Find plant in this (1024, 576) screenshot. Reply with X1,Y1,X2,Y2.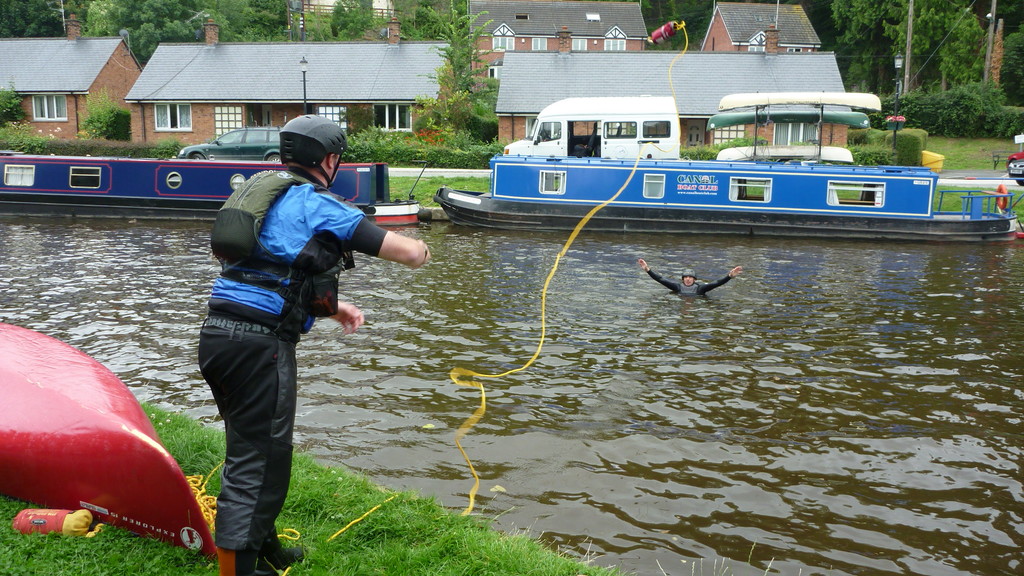
745,184,766,198.
